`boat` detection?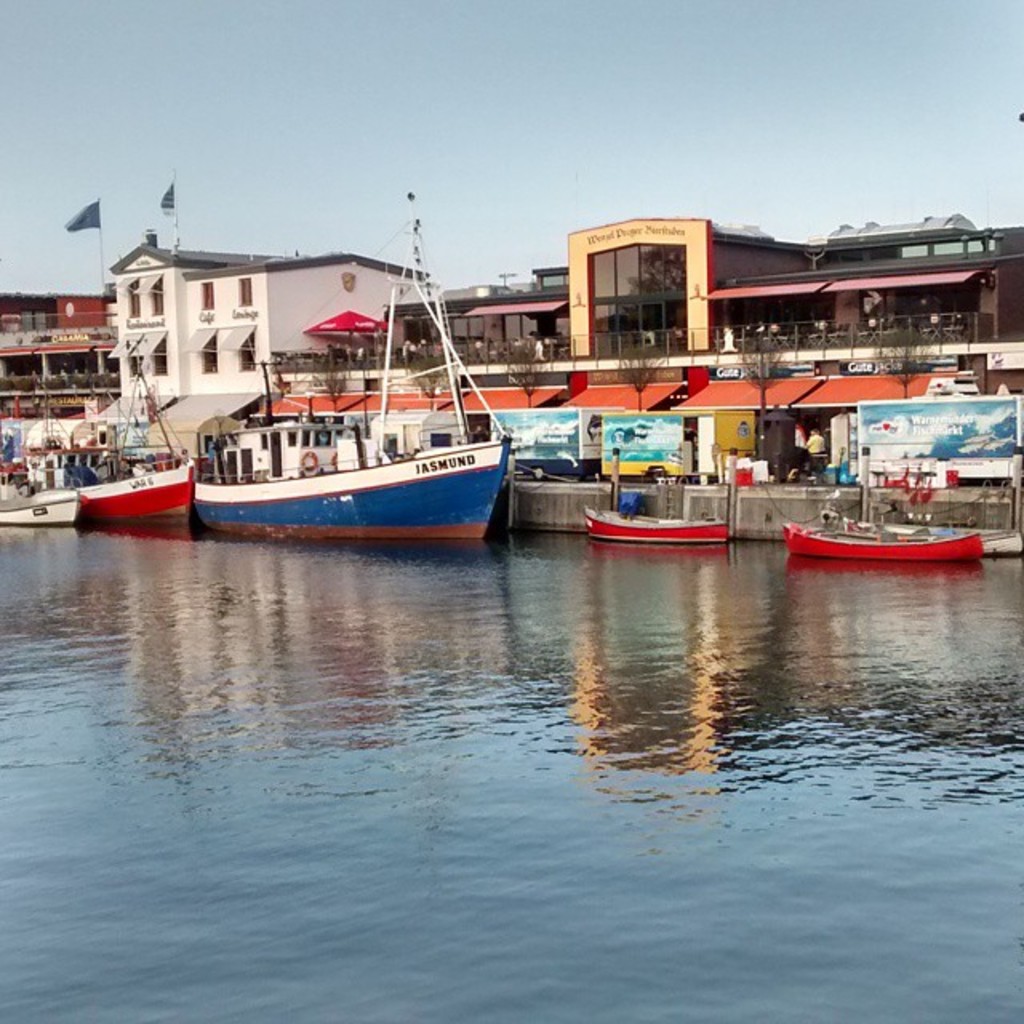
bbox=(64, 341, 195, 531)
